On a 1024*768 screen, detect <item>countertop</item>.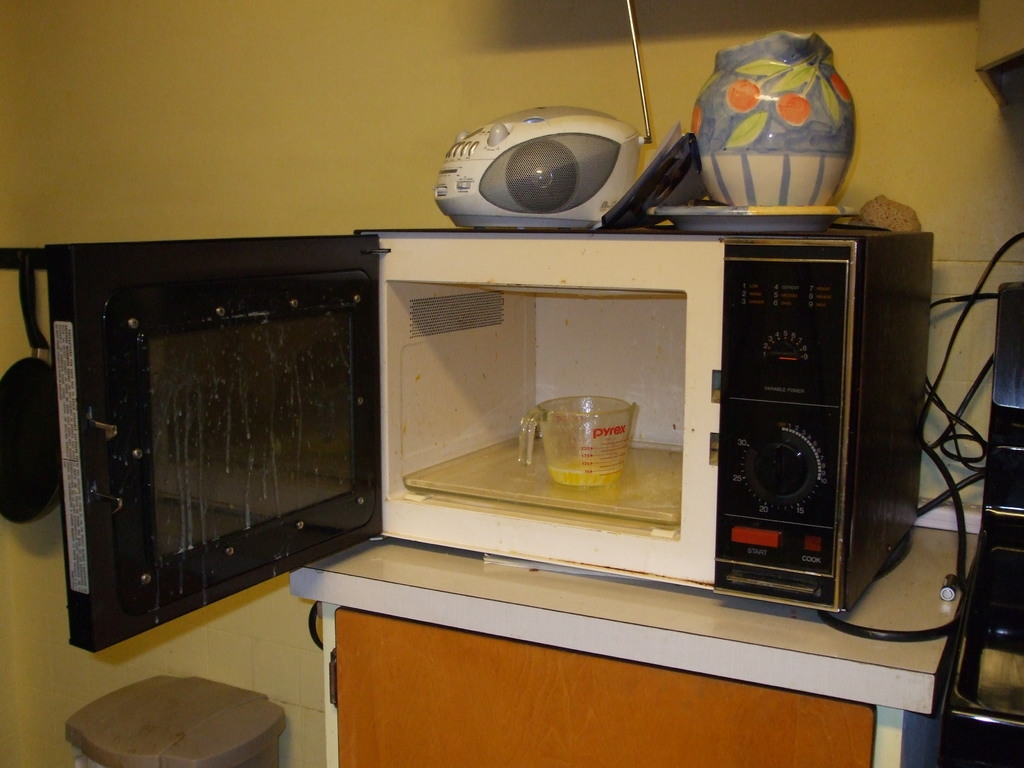
300:508:982:712.
